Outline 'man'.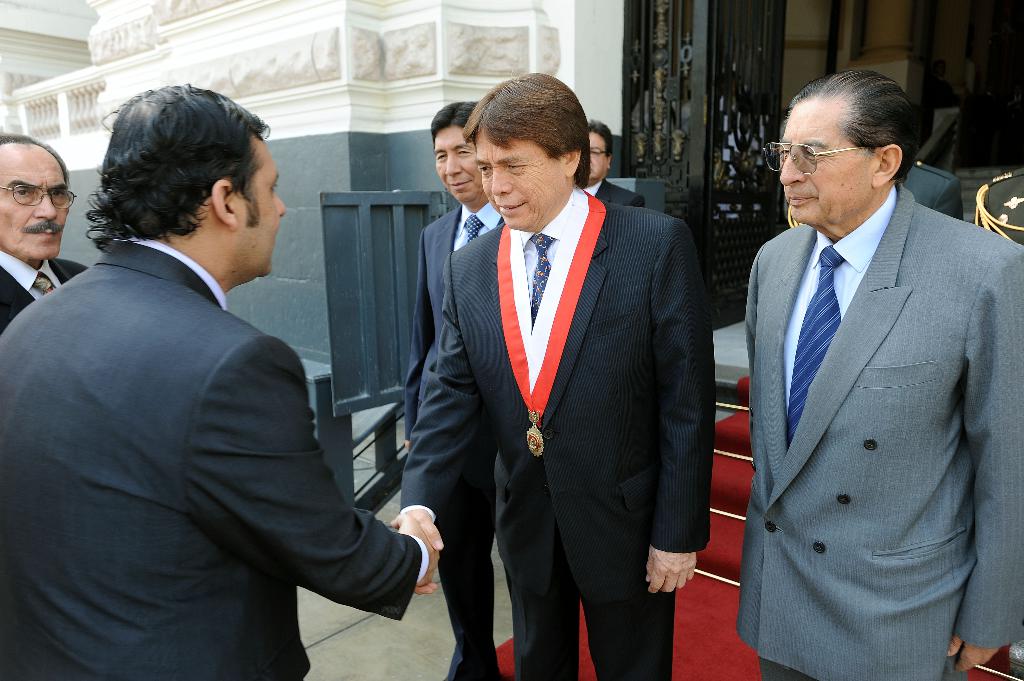
Outline: [x1=392, y1=66, x2=714, y2=680].
